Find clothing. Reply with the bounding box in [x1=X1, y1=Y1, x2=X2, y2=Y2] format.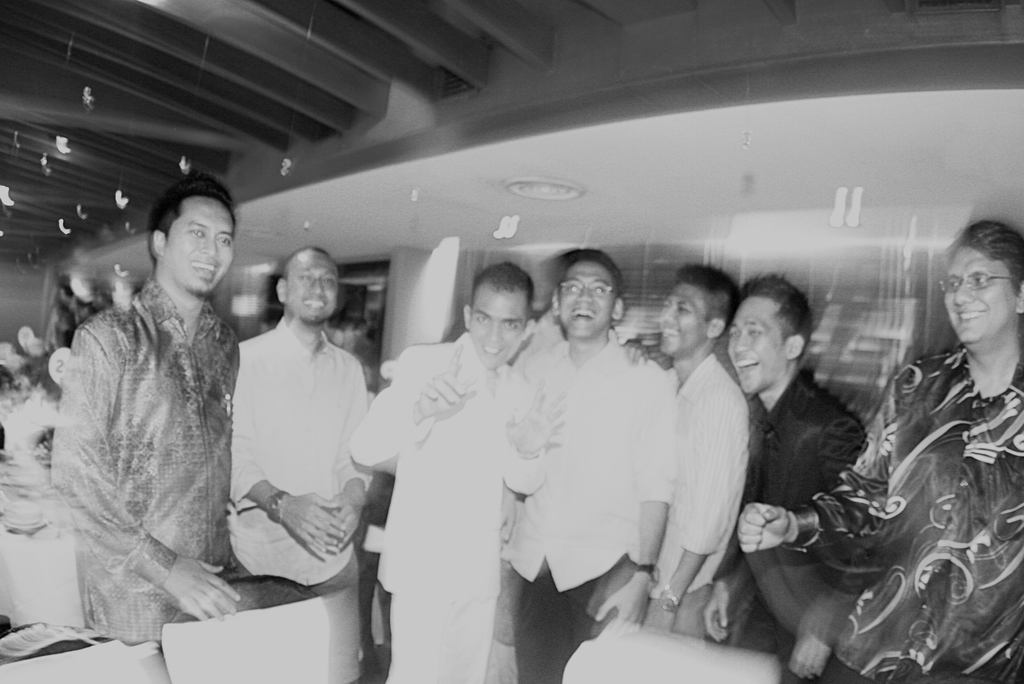
[x1=350, y1=325, x2=548, y2=683].
